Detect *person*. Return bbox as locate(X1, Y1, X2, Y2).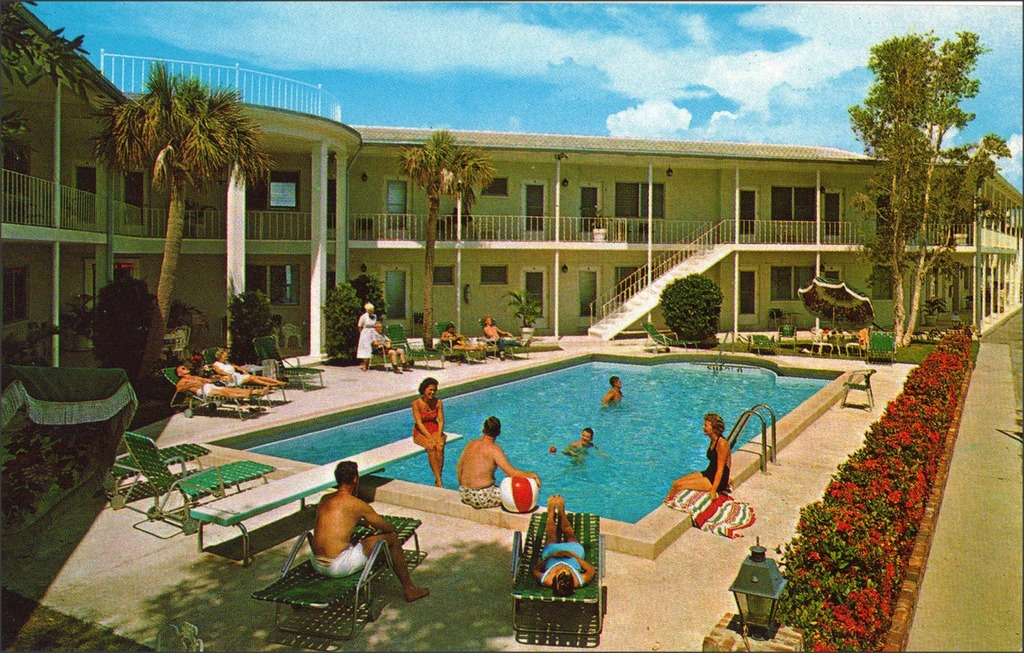
locate(480, 316, 513, 349).
